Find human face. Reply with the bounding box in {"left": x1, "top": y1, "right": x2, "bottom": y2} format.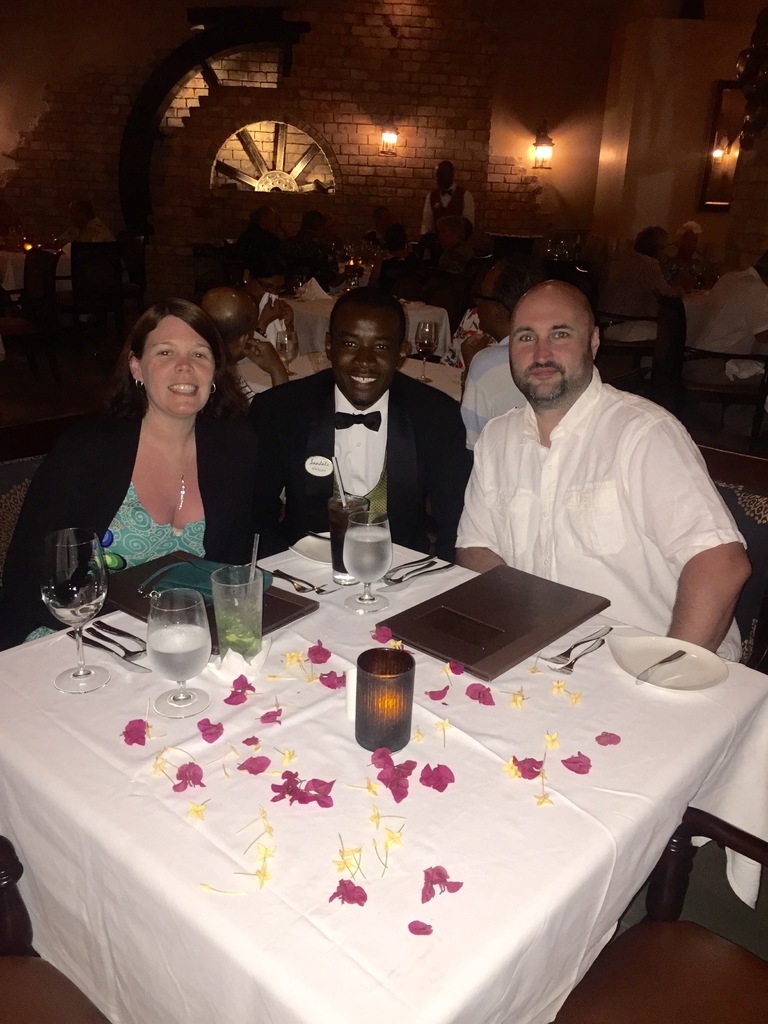
{"left": 476, "top": 273, "right": 499, "bottom": 333}.
